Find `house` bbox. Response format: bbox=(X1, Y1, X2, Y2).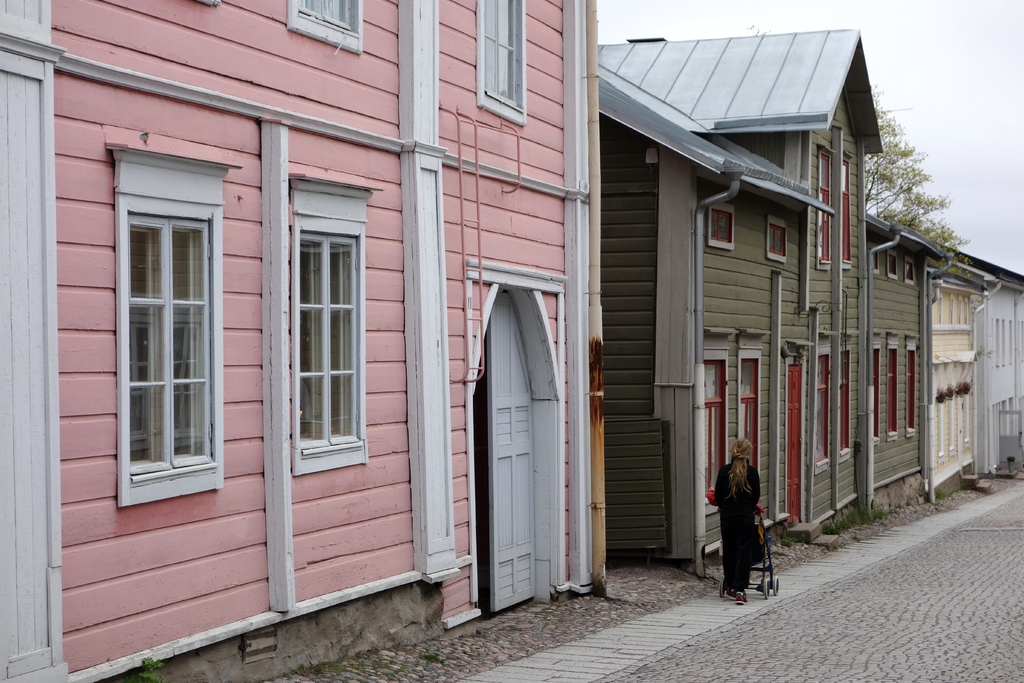
bbox=(567, 15, 899, 579).
